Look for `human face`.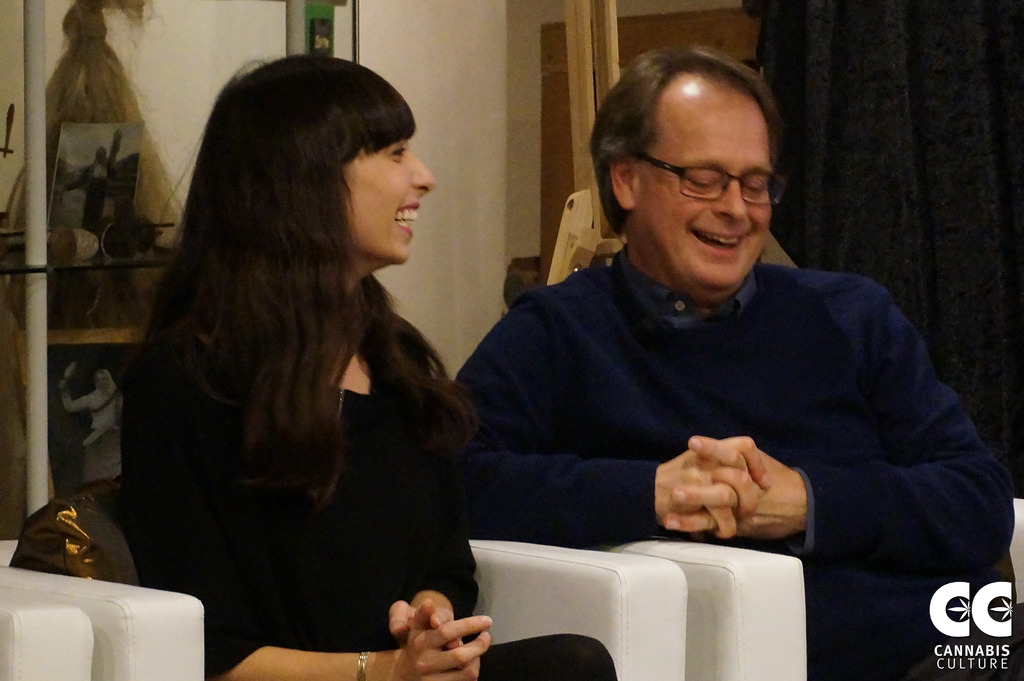
Found: region(635, 88, 775, 293).
